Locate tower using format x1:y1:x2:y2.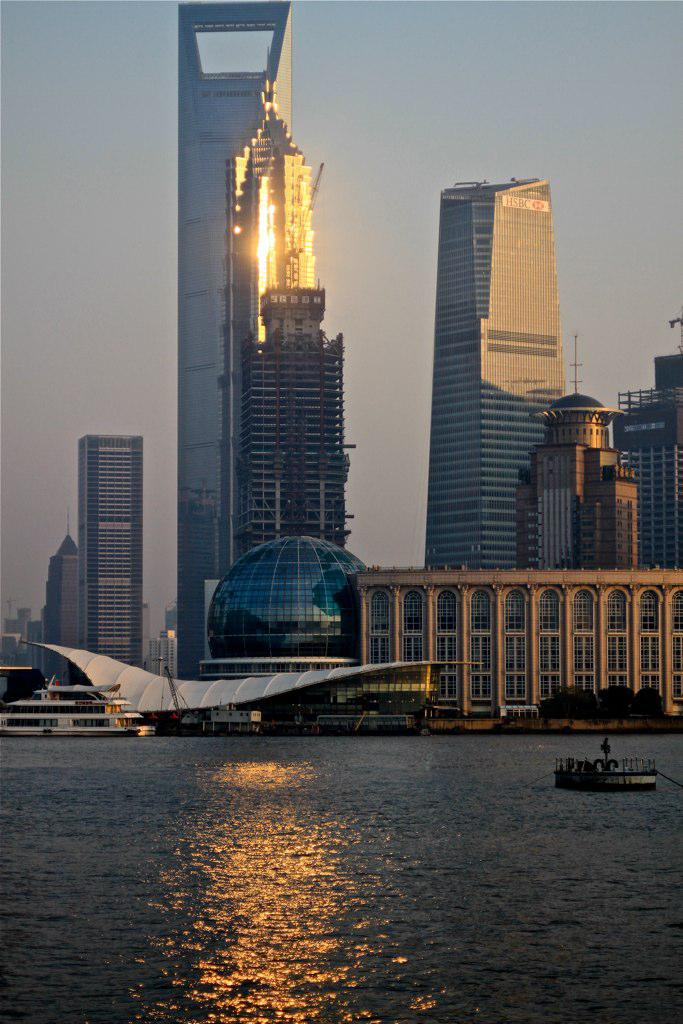
43:512:82:681.
